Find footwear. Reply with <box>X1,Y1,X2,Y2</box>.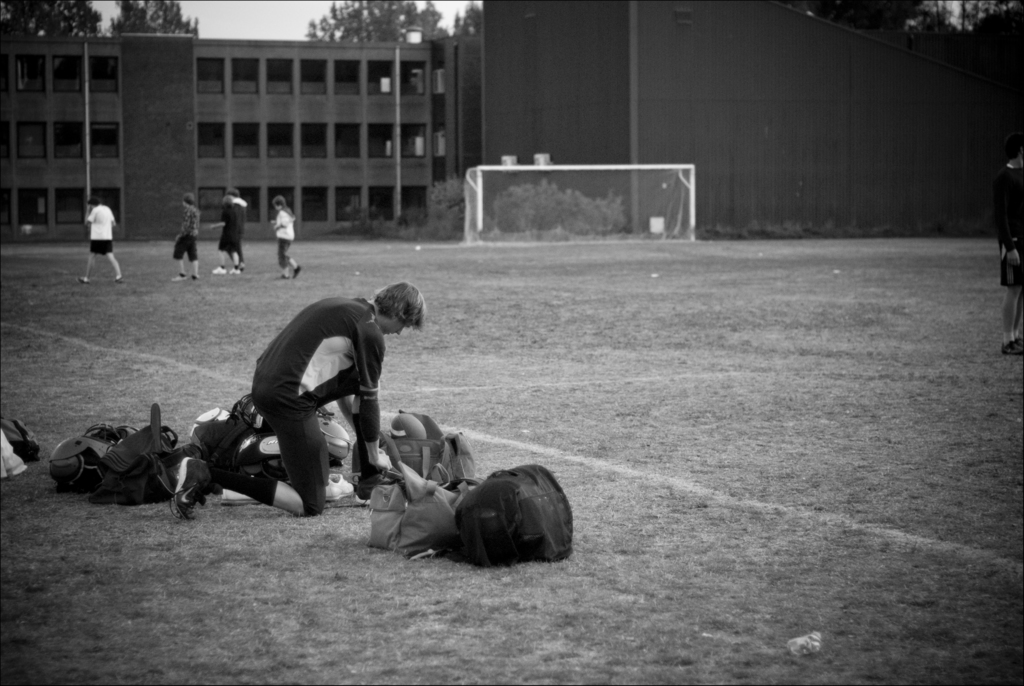
<box>77,277,89,285</box>.
